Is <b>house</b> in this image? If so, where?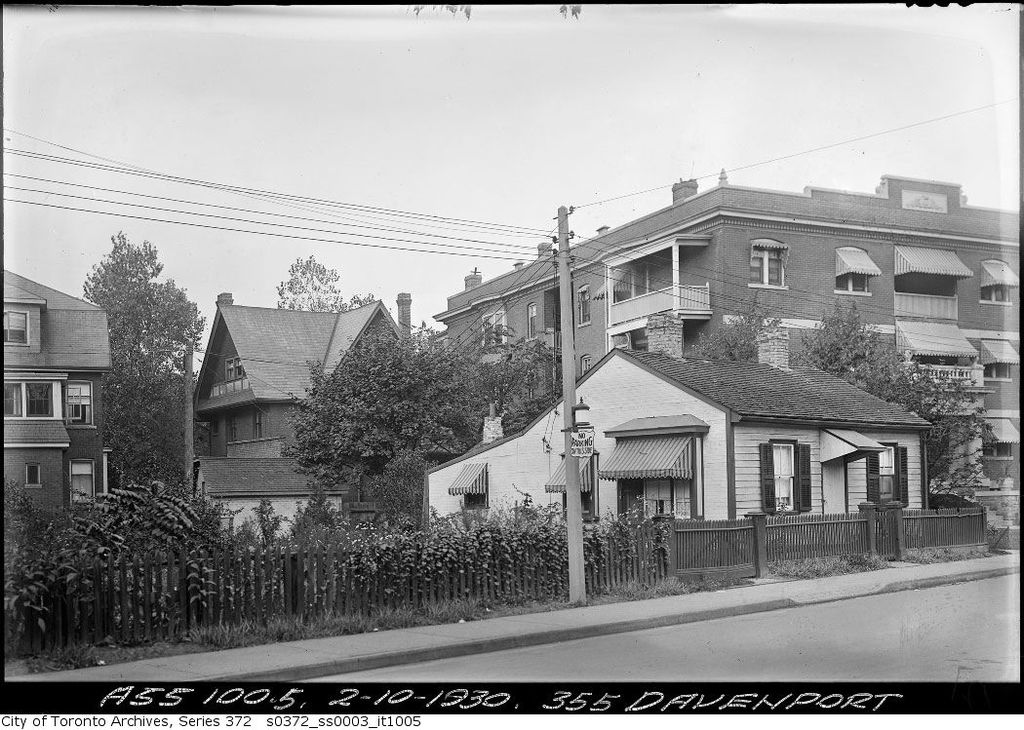
Yes, at BBox(190, 296, 411, 553).
